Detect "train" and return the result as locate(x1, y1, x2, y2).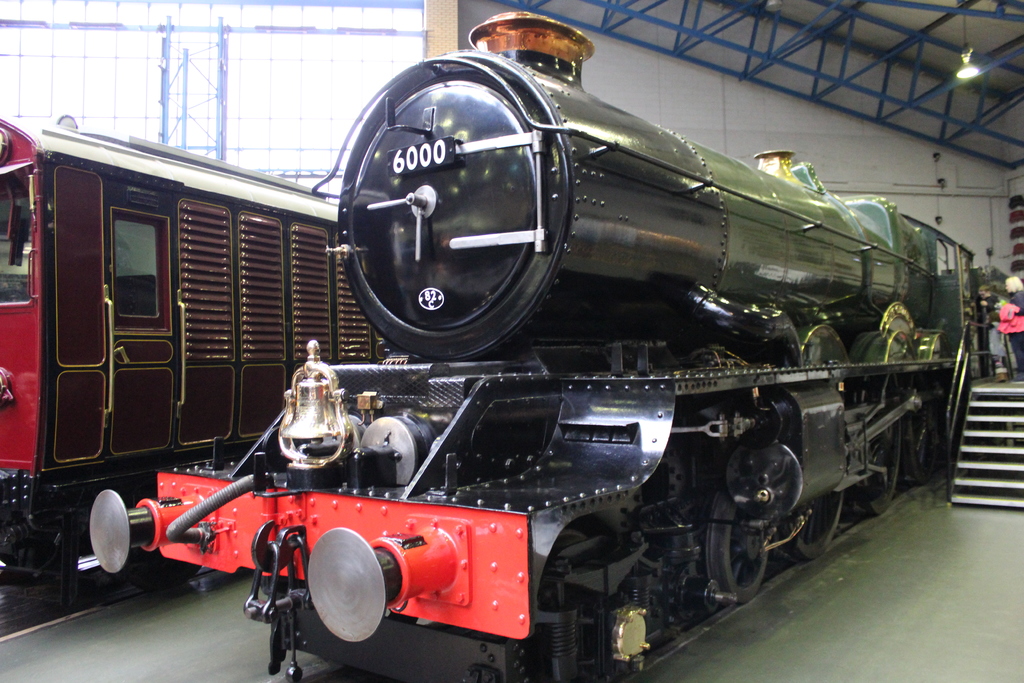
locate(84, 5, 986, 682).
